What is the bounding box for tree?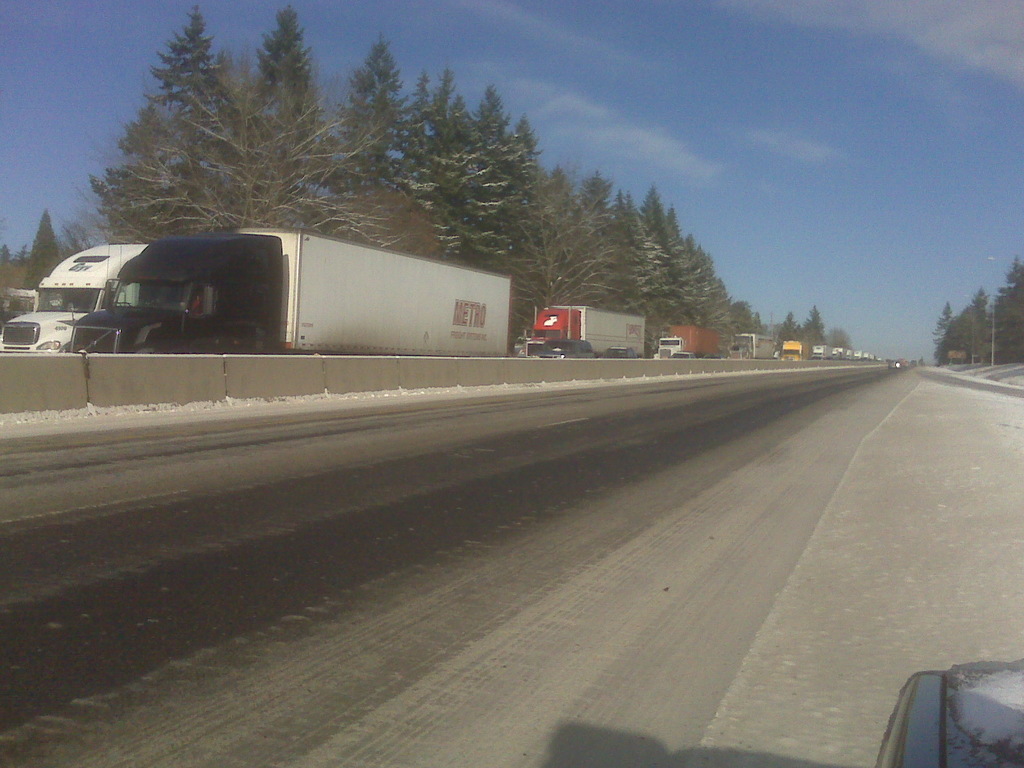
216:6:324:229.
